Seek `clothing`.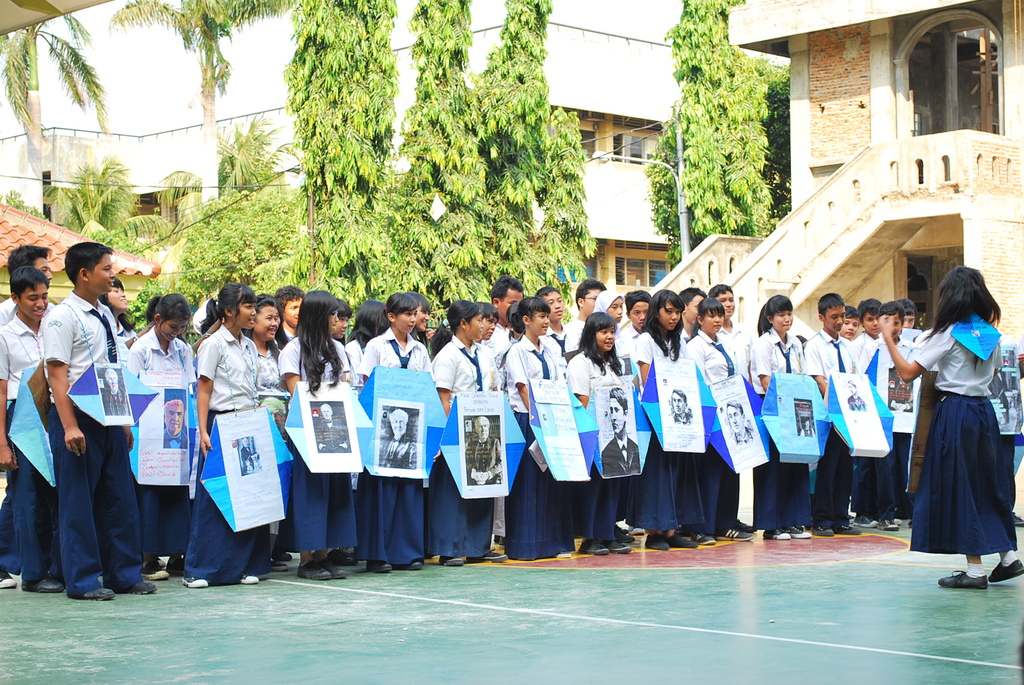
{"x1": 685, "y1": 332, "x2": 740, "y2": 383}.
